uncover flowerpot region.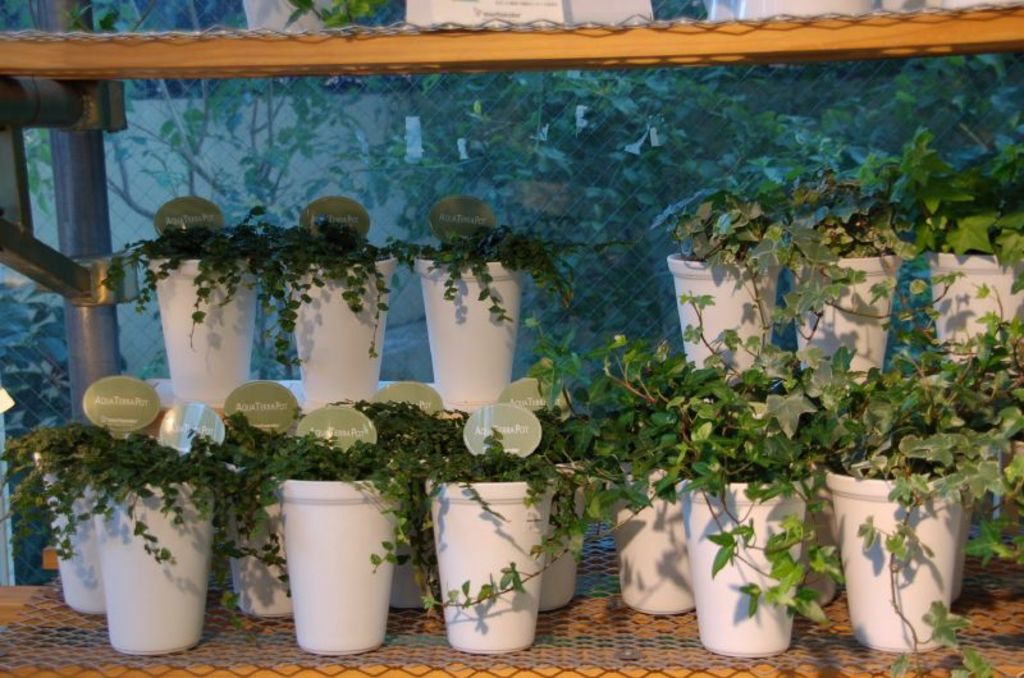
Uncovered: <box>29,452,105,618</box>.
